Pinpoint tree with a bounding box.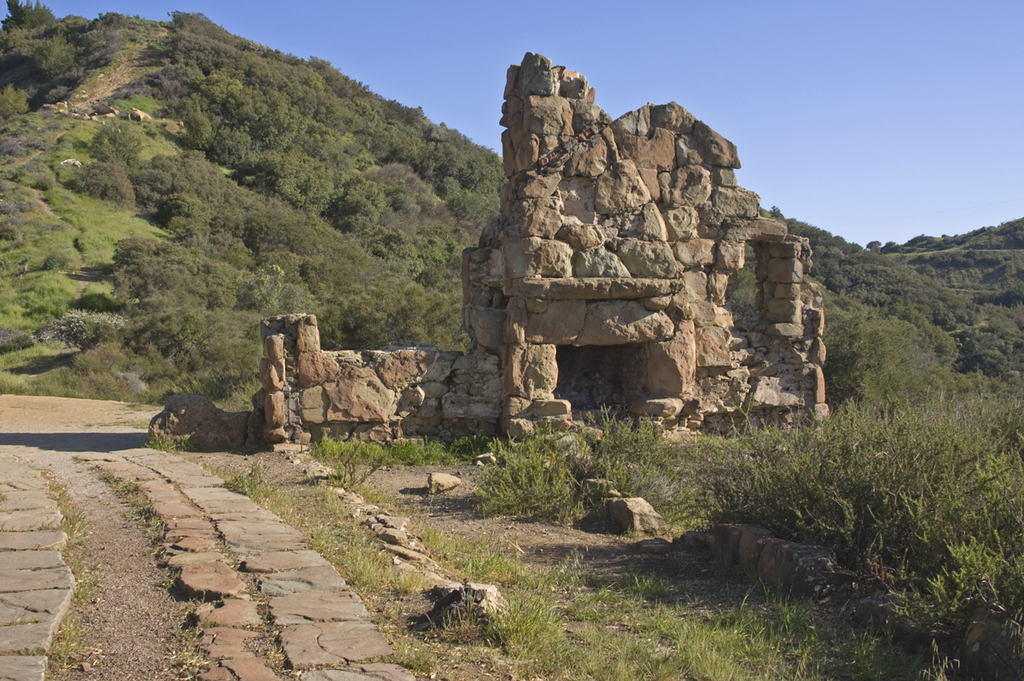
866 234 890 252.
